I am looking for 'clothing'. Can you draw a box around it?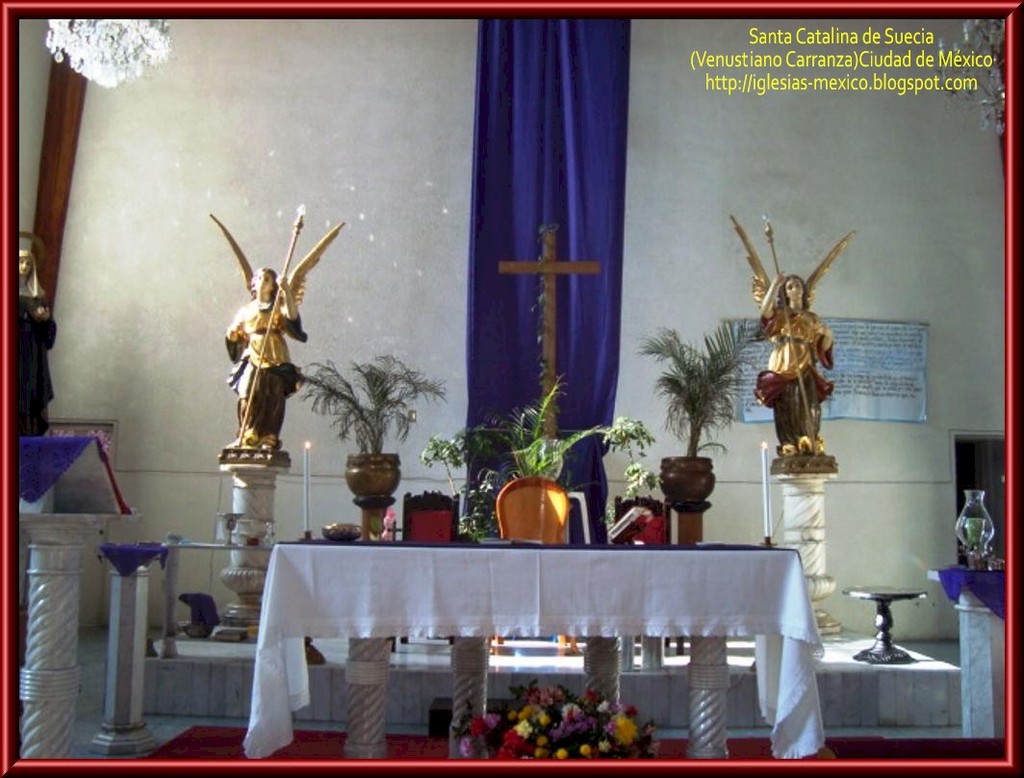
Sure, the bounding box is box(14, 284, 58, 435).
